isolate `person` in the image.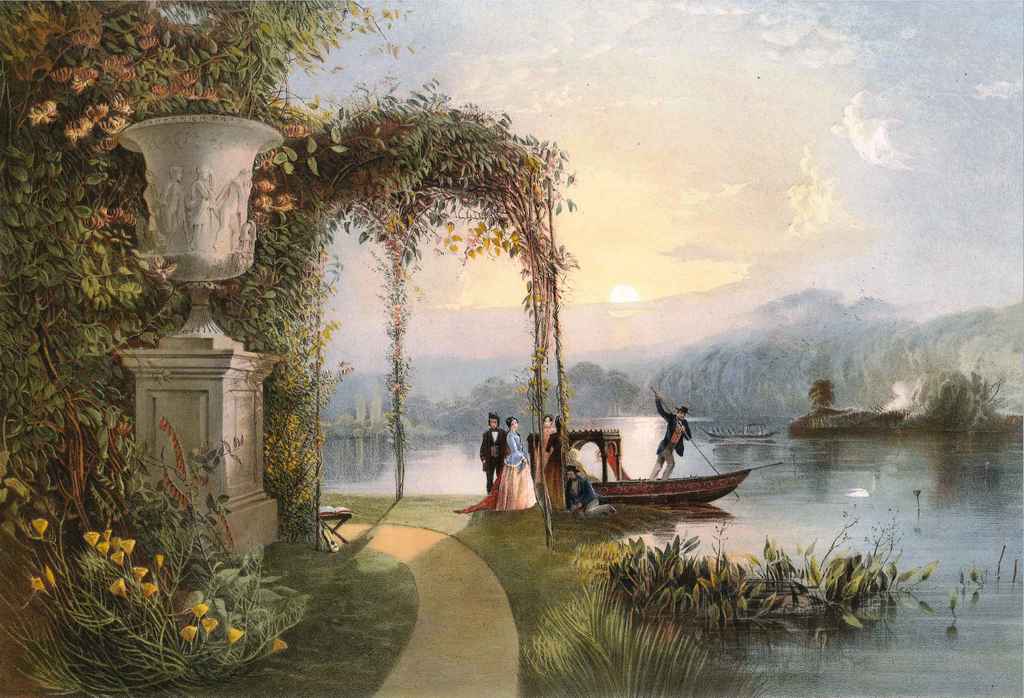
Isolated region: 498, 418, 539, 517.
